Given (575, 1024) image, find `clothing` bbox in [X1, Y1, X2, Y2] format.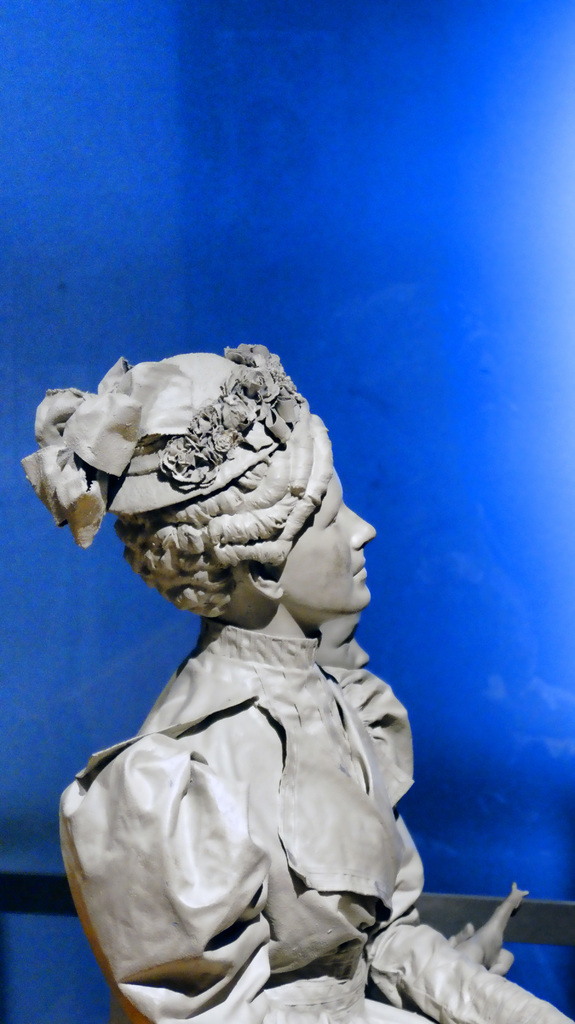
[56, 533, 437, 996].
